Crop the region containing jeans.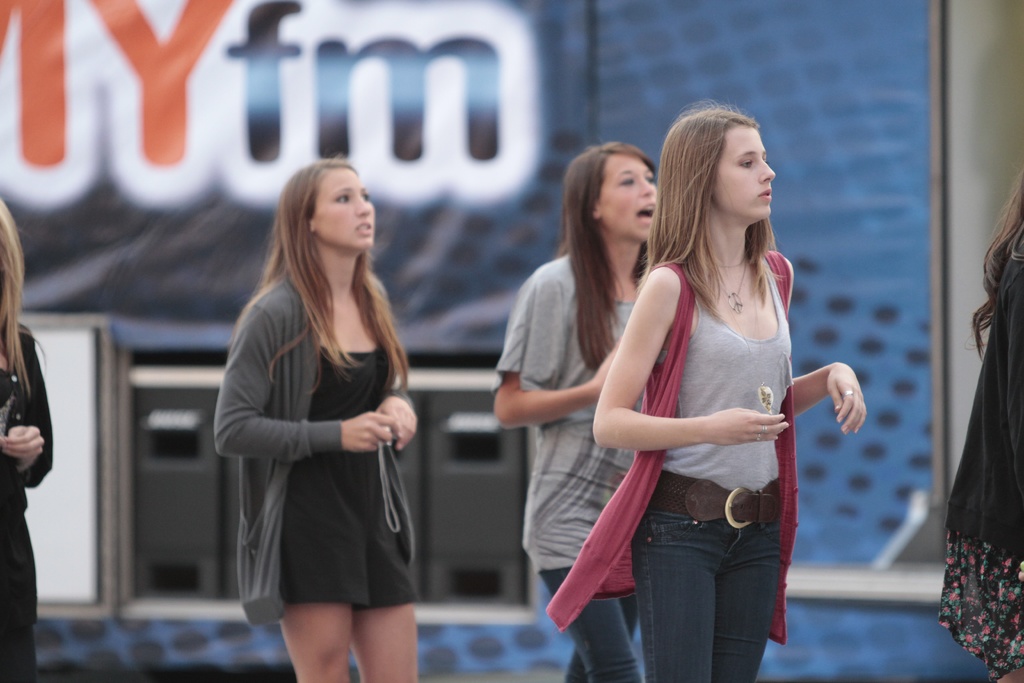
Crop region: rect(628, 508, 785, 682).
